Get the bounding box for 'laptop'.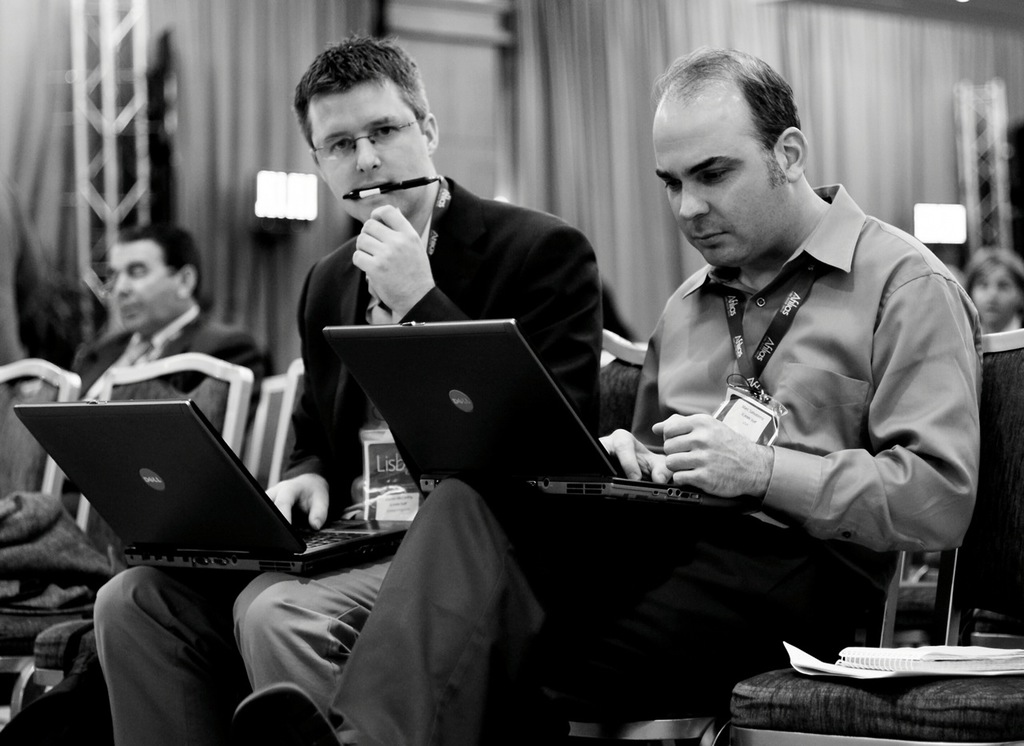
<region>12, 402, 416, 579</region>.
